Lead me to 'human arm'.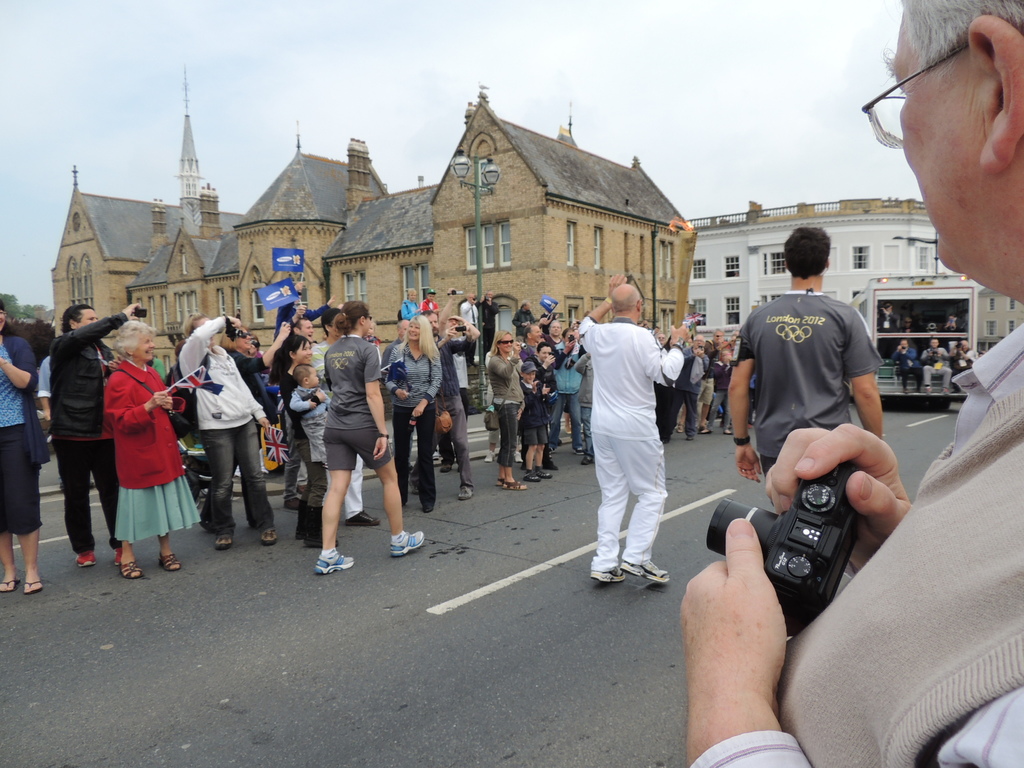
Lead to Rect(386, 333, 408, 407).
